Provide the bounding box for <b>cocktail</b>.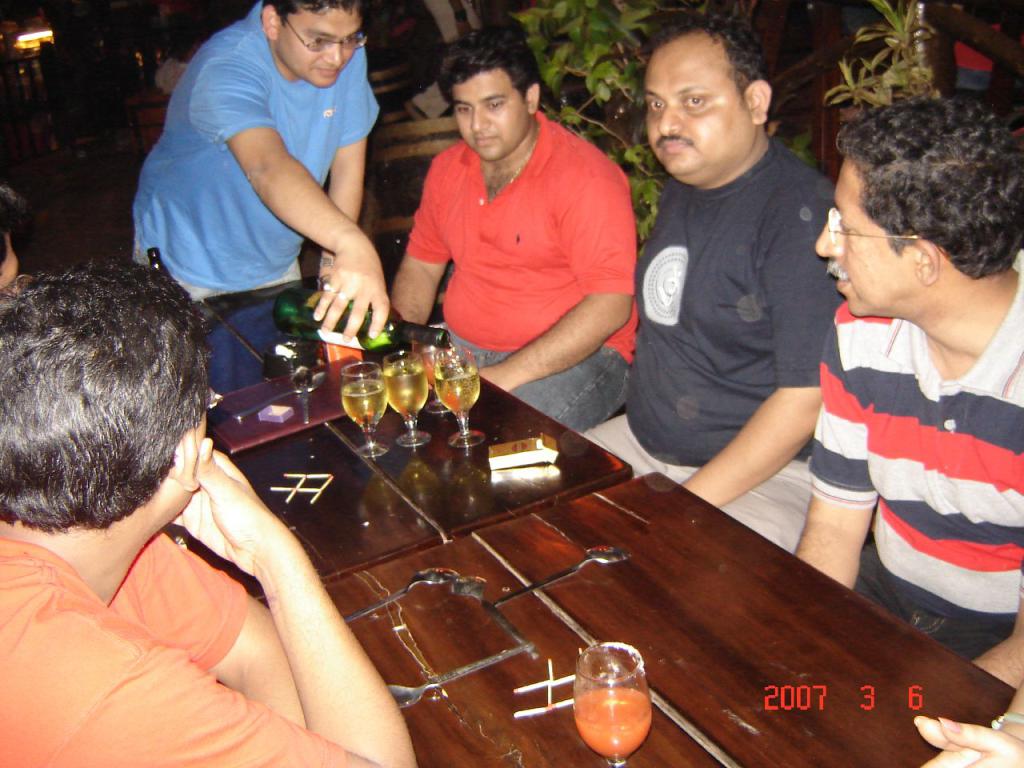
[left=567, top=638, right=653, bottom=767].
